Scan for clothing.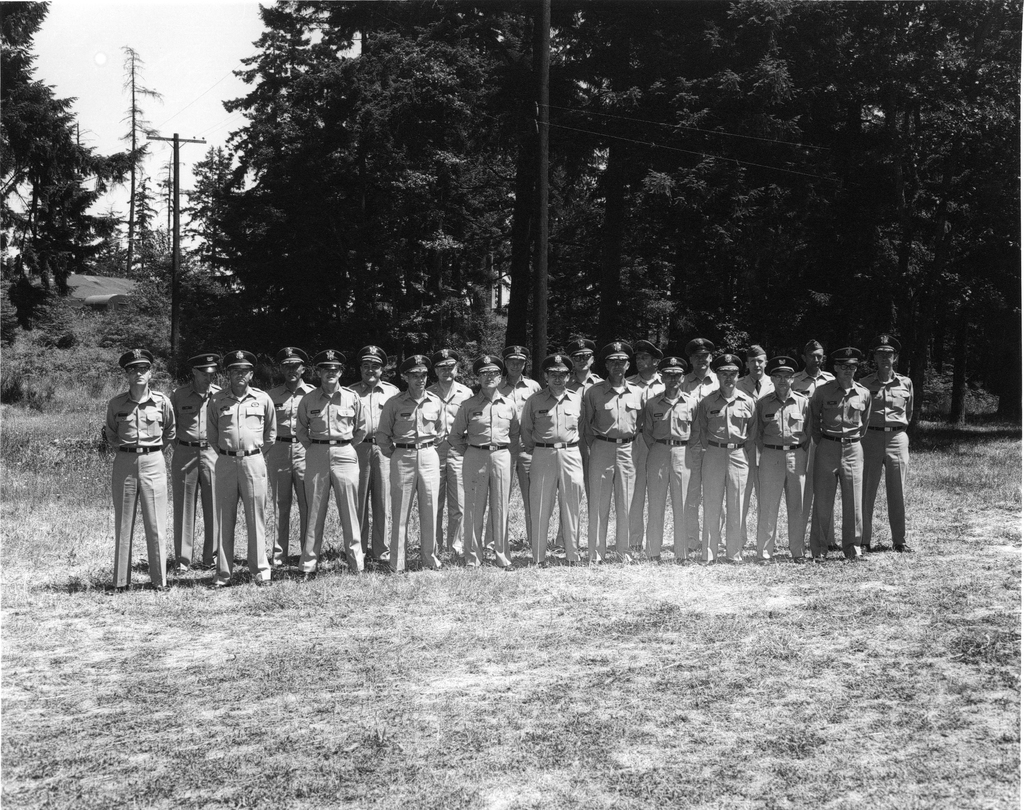
Scan result: x1=582, y1=379, x2=648, y2=437.
